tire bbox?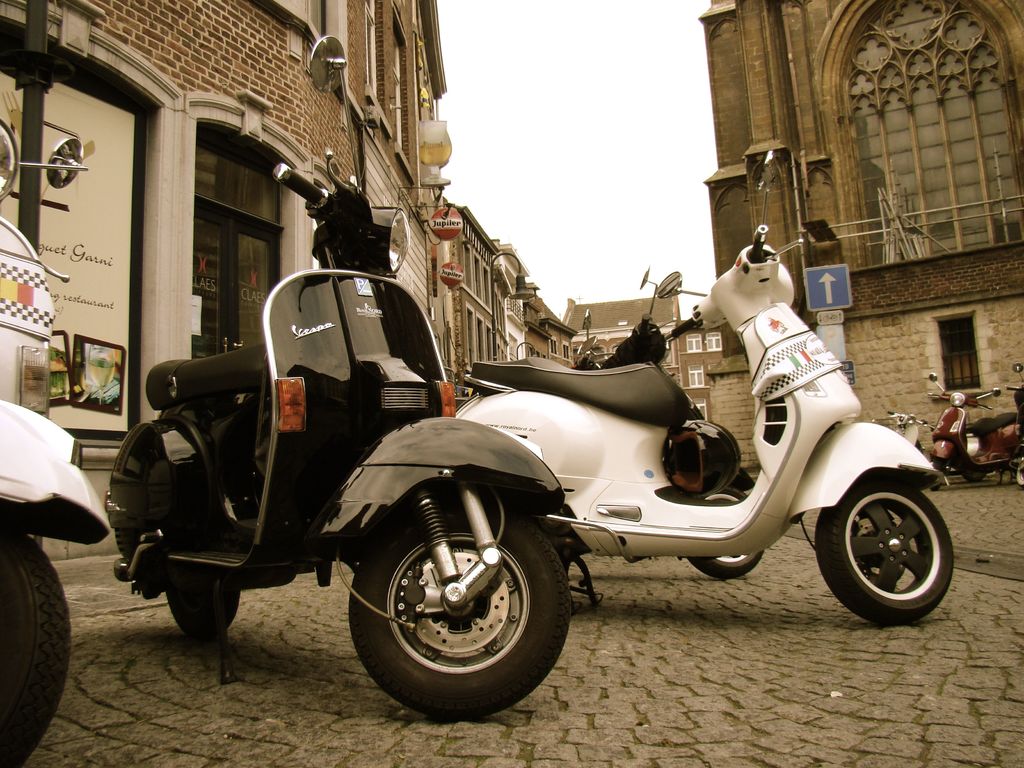
Rect(166, 582, 239, 637)
